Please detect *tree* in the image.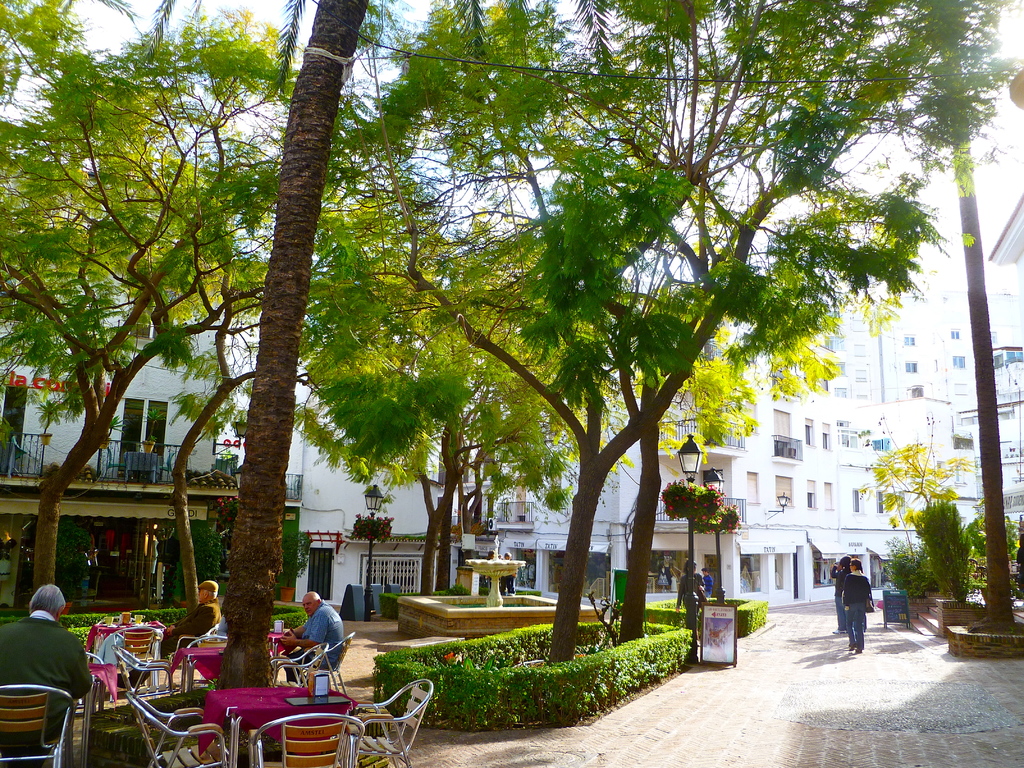
locate(330, 0, 1018, 660).
